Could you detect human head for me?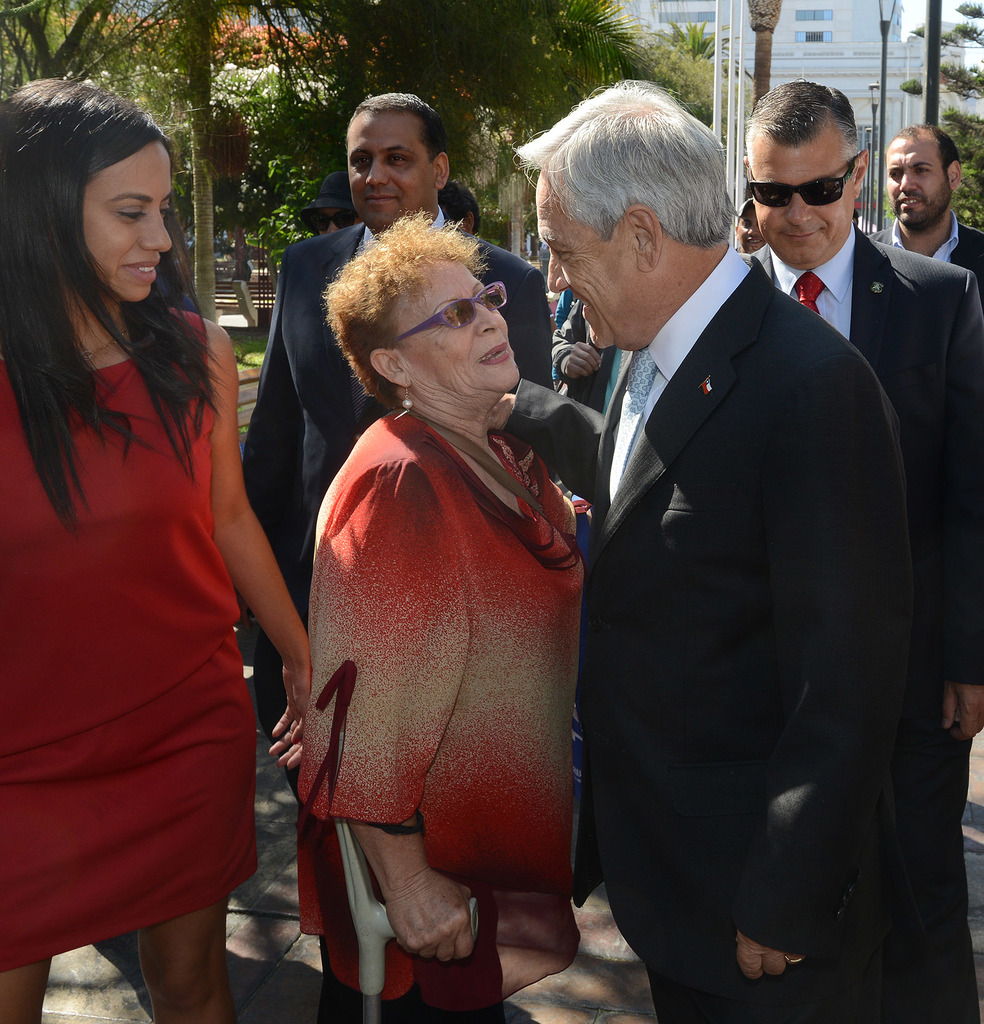
Detection result: bbox(29, 85, 185, 310).
